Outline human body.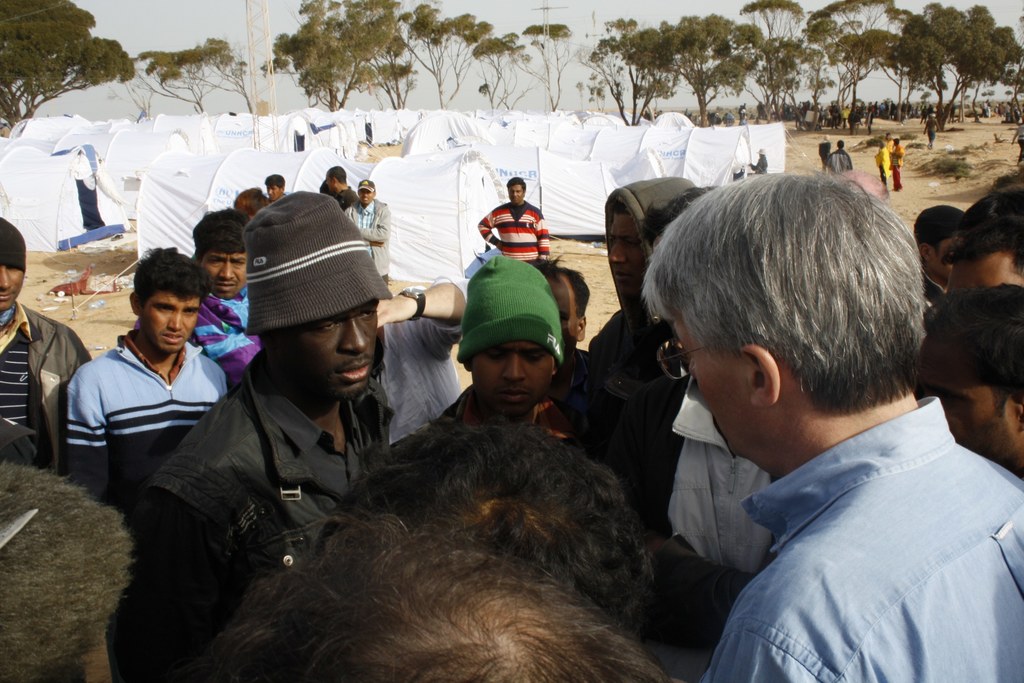
Outline: x1=698, y1=409, x2=1023, y2=682.
